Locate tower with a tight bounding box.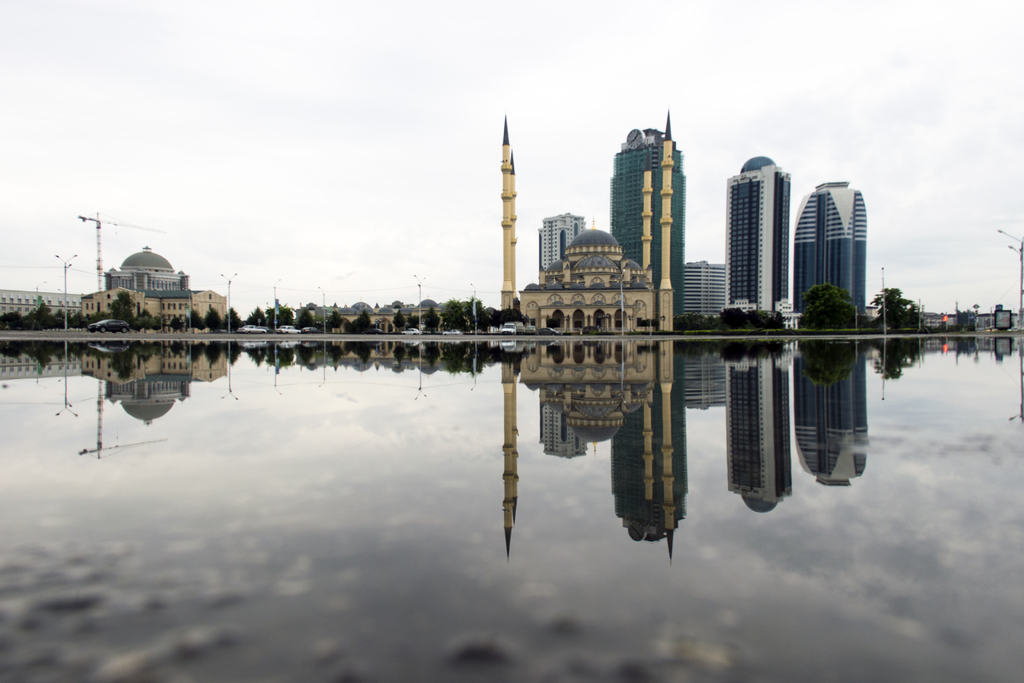
pyautogui.locateOnScreen(605, 105, 687, 302).
